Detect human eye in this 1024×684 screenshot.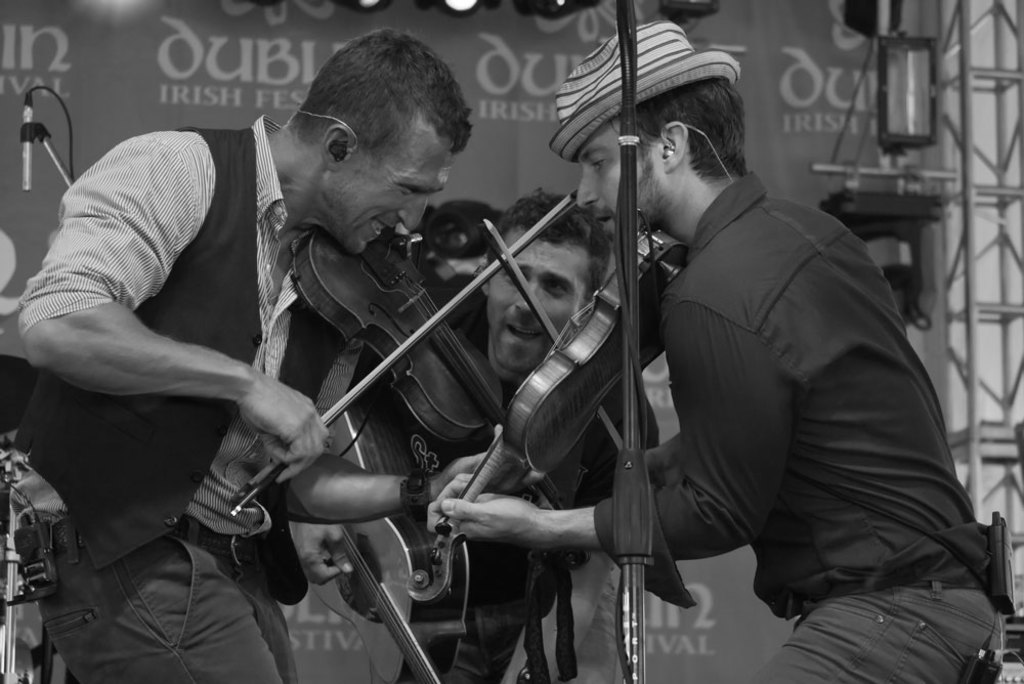
Detection: l=398, t=184, r=422, b=198.
